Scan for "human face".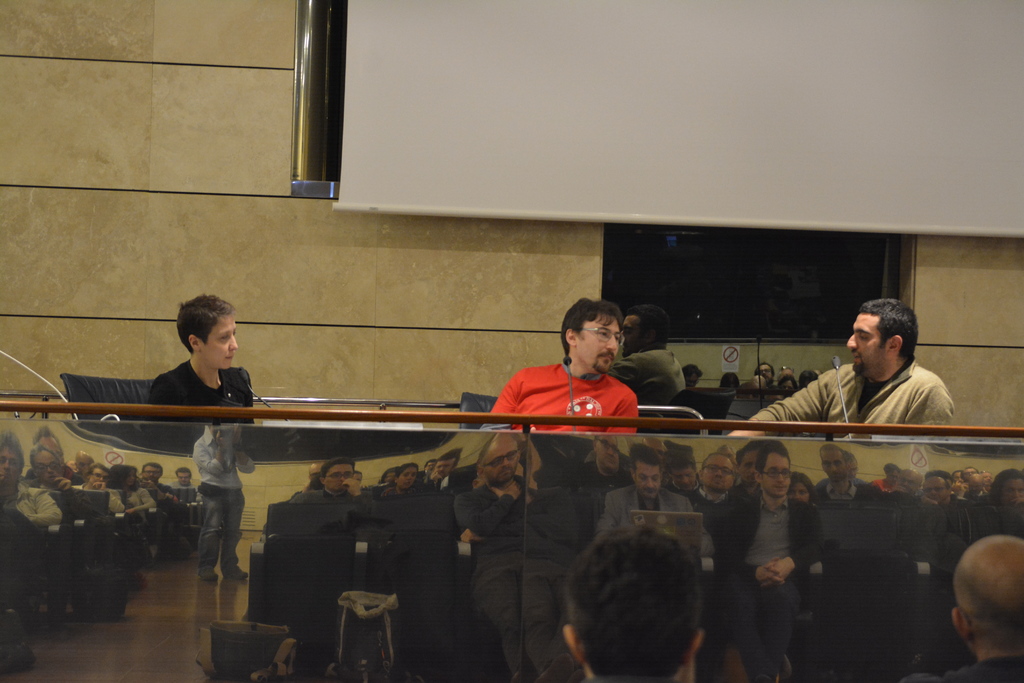
Scan result: [x1=35, y1=456, x2=64, y2=487].
